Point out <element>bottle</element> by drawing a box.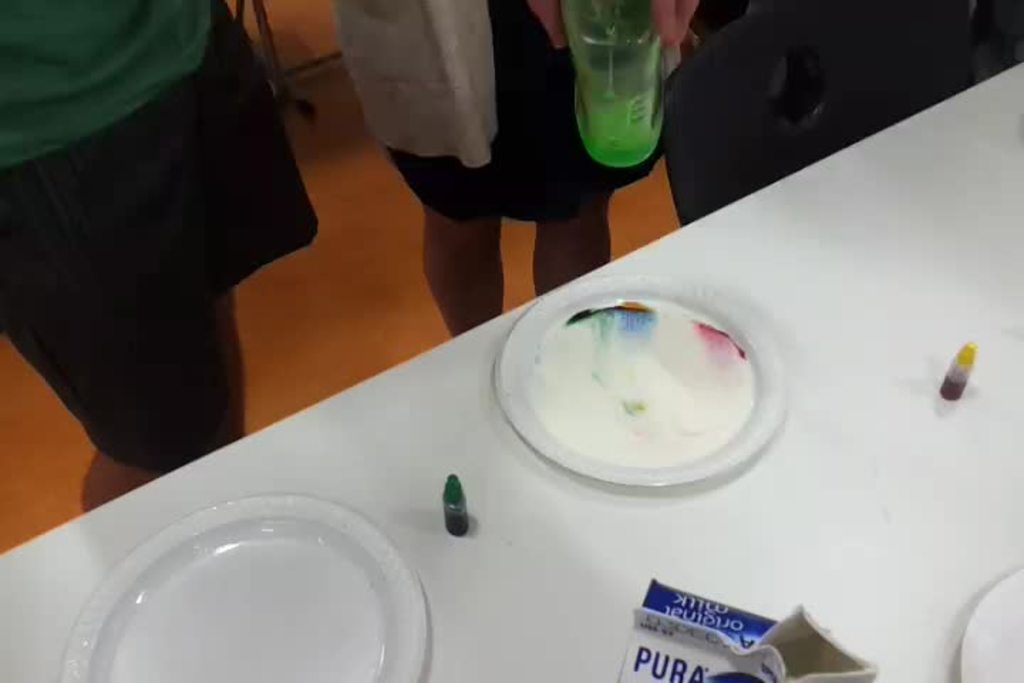
558:0:660:171.
